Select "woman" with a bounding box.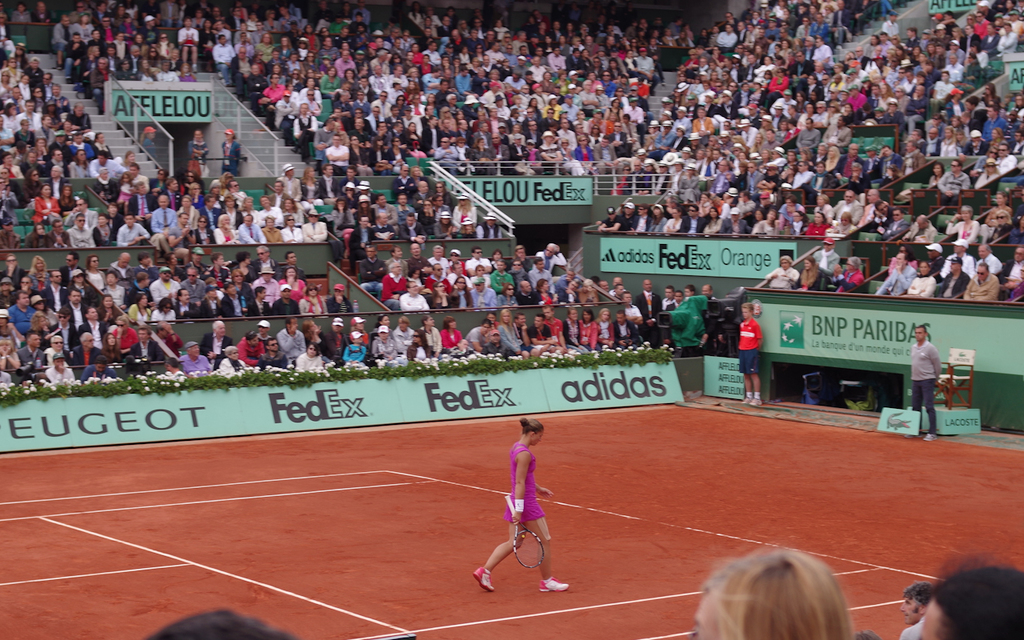
{"x1": 419, "y1": 315, "x2": 441, "y2": 362}.
